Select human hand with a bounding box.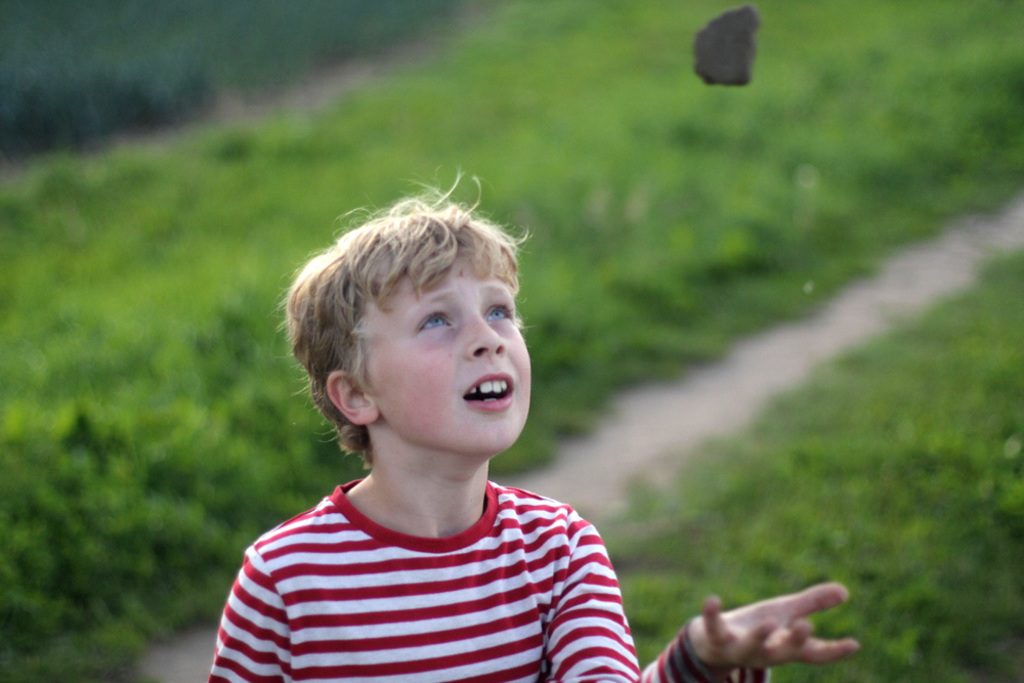
(665,585,873,675).
